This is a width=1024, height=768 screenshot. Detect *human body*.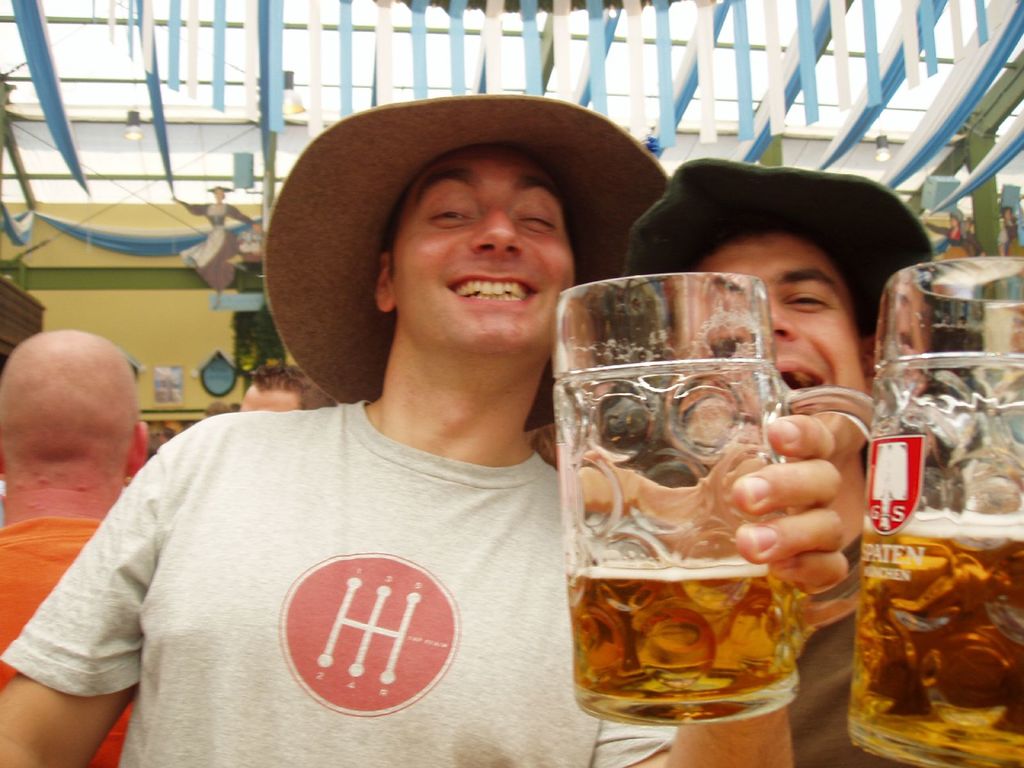
99, 124, 807, 724.
